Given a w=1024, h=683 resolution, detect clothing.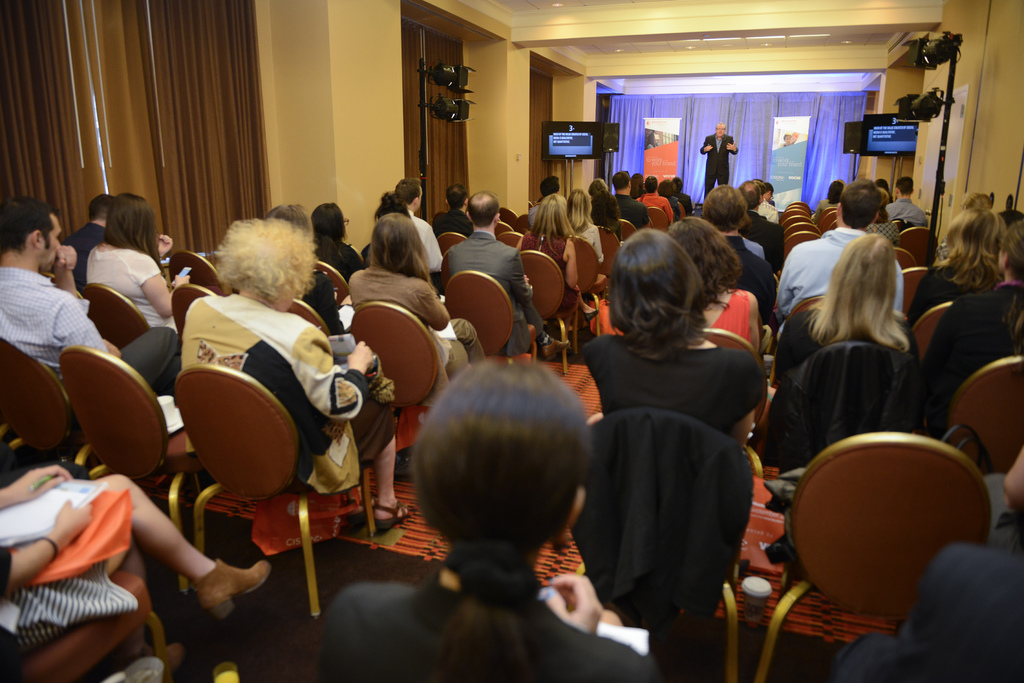
(59,220,113,292).
